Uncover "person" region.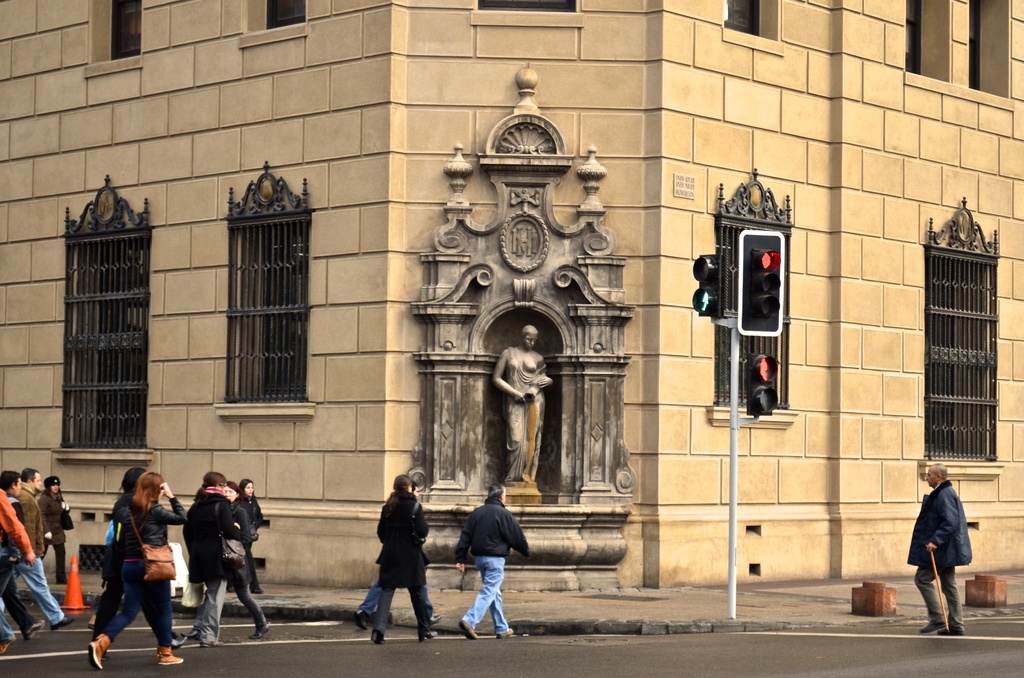
Uncovered: [0,471,43,639].
